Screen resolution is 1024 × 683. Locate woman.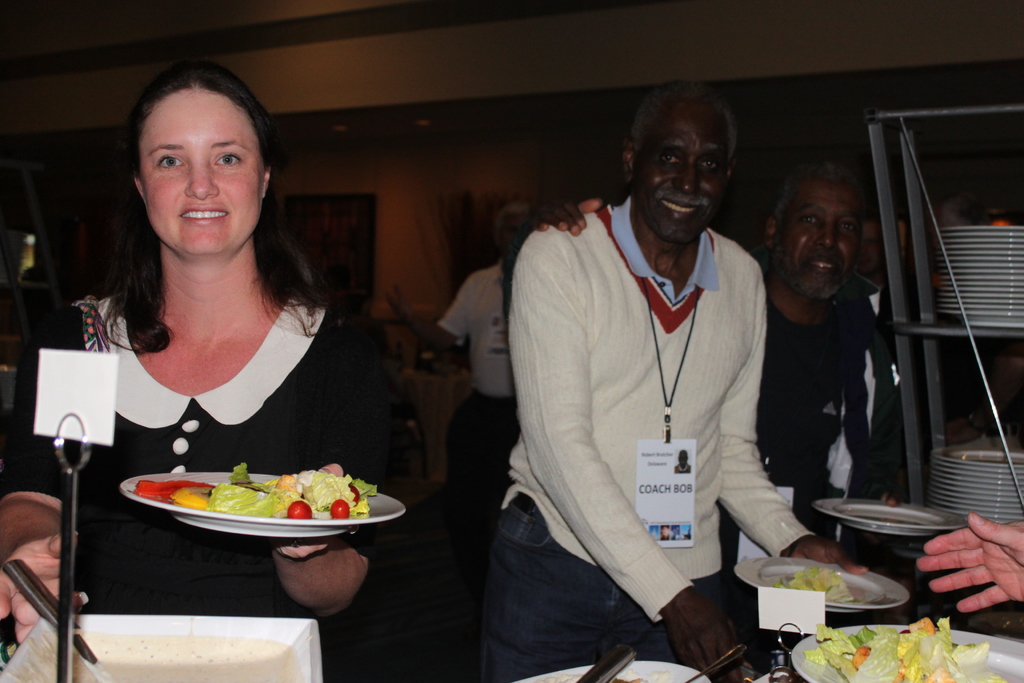
[left=51, top=45, right=420, bottom=575].
